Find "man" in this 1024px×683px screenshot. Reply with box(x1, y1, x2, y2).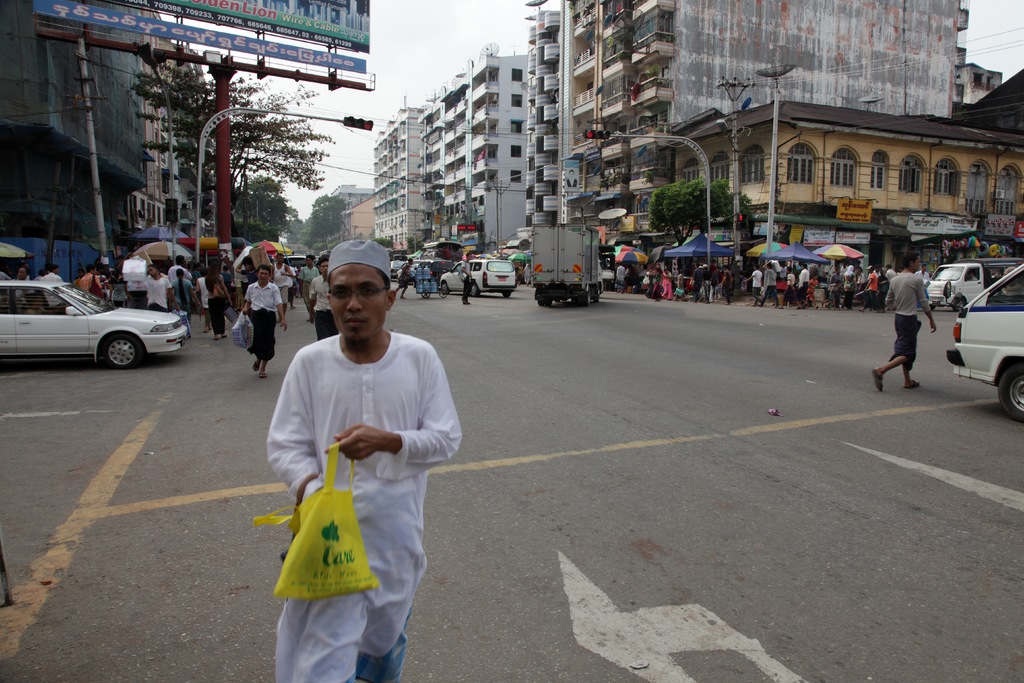
box(94, 262, 109, 296).
